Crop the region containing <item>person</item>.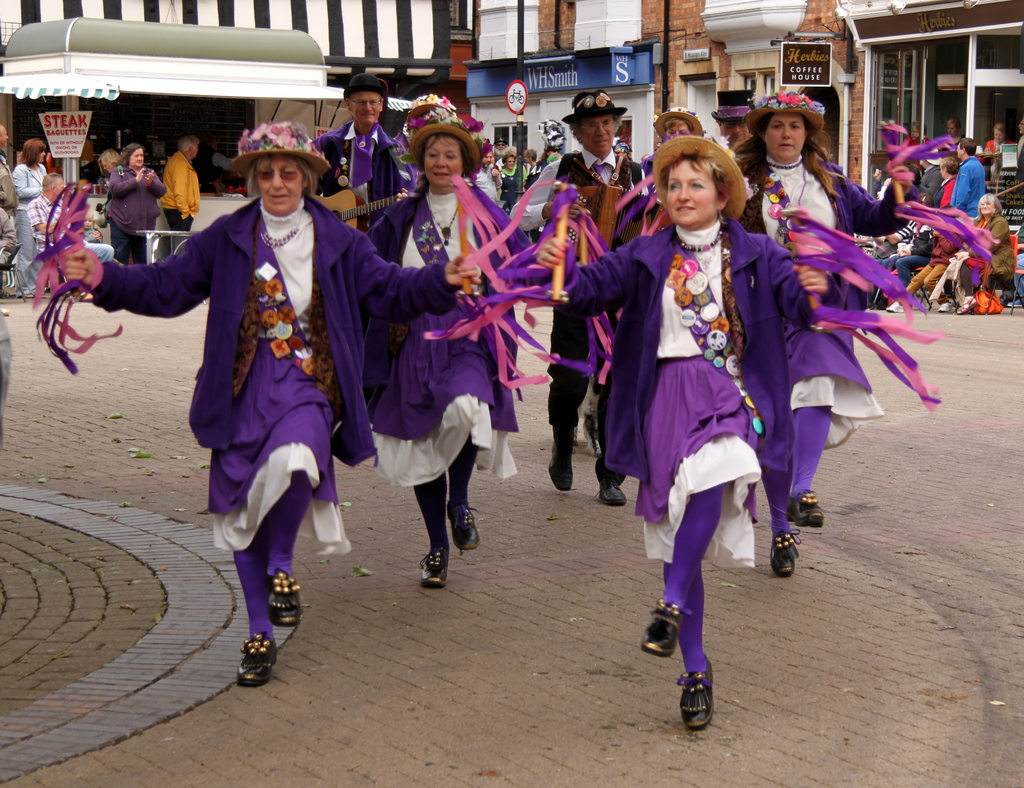
Crop region: [0, 119, 19, 293].
